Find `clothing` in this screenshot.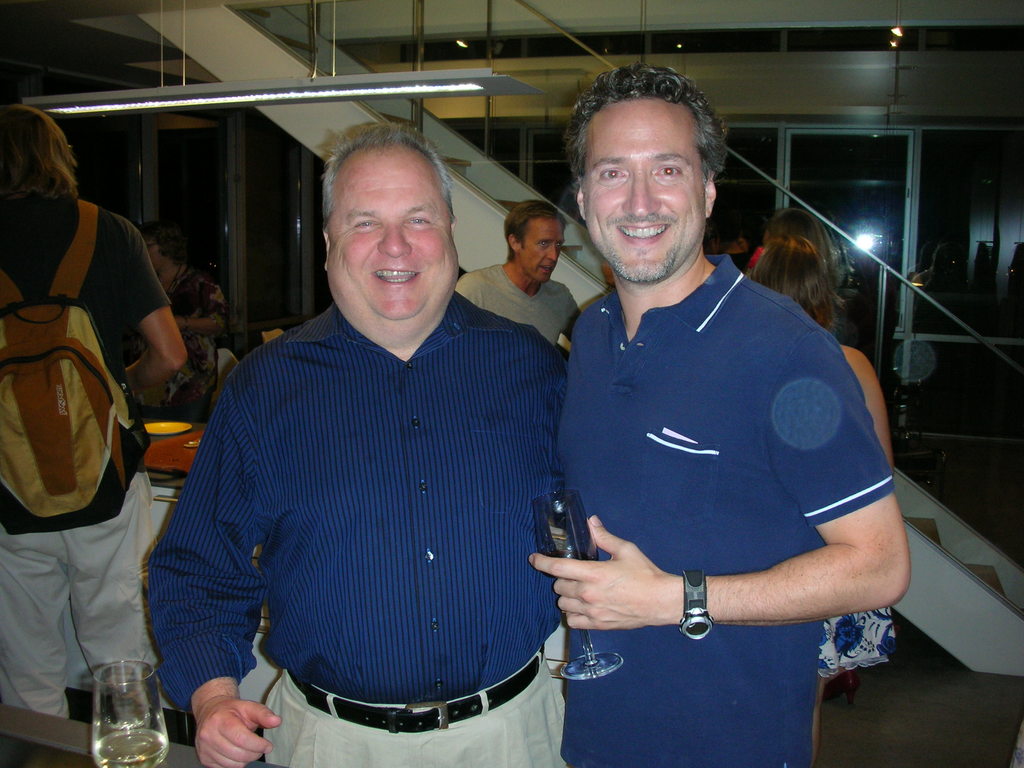
The bounding box for `clothing` is [left=125, top=265, right=227, bottom=417].
